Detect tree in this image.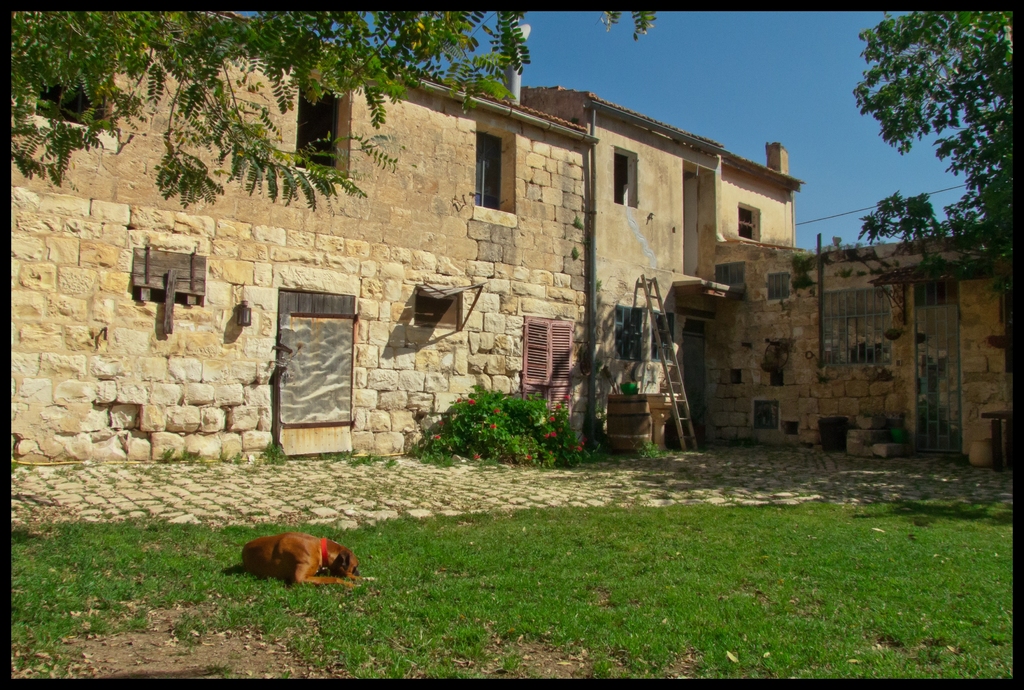
Detection: bbox=[854, 5, 1014, 275].
